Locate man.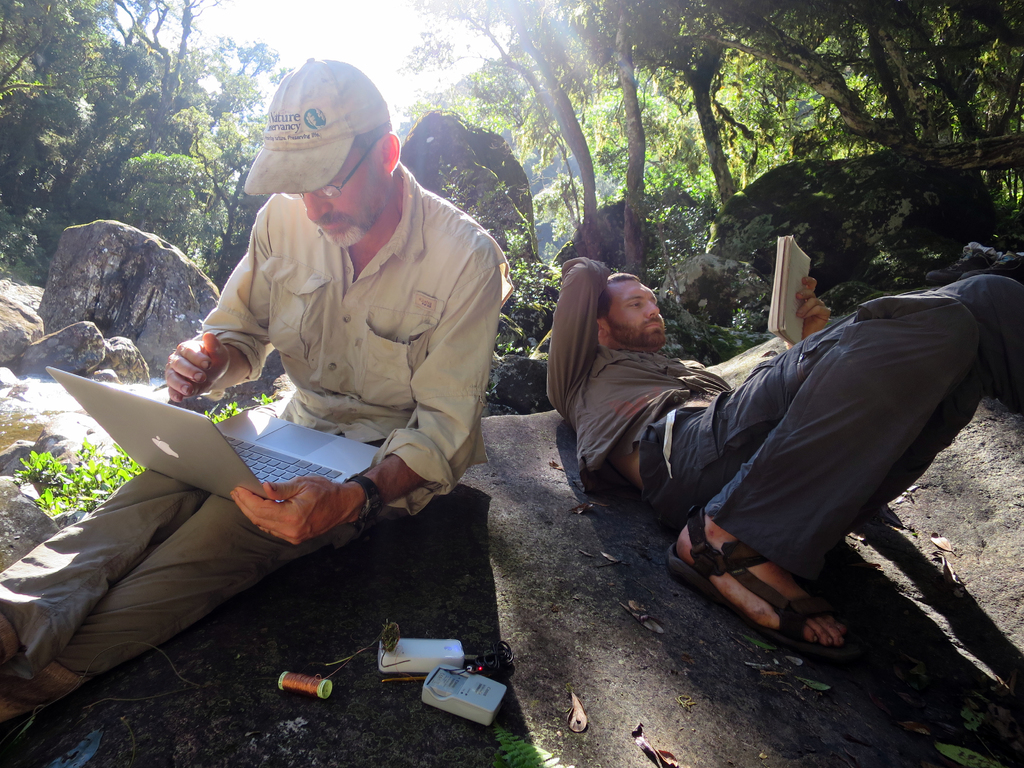
Bounding box: {"left": 545, "top": 250, "right": 1023, "bottom": 657}.
